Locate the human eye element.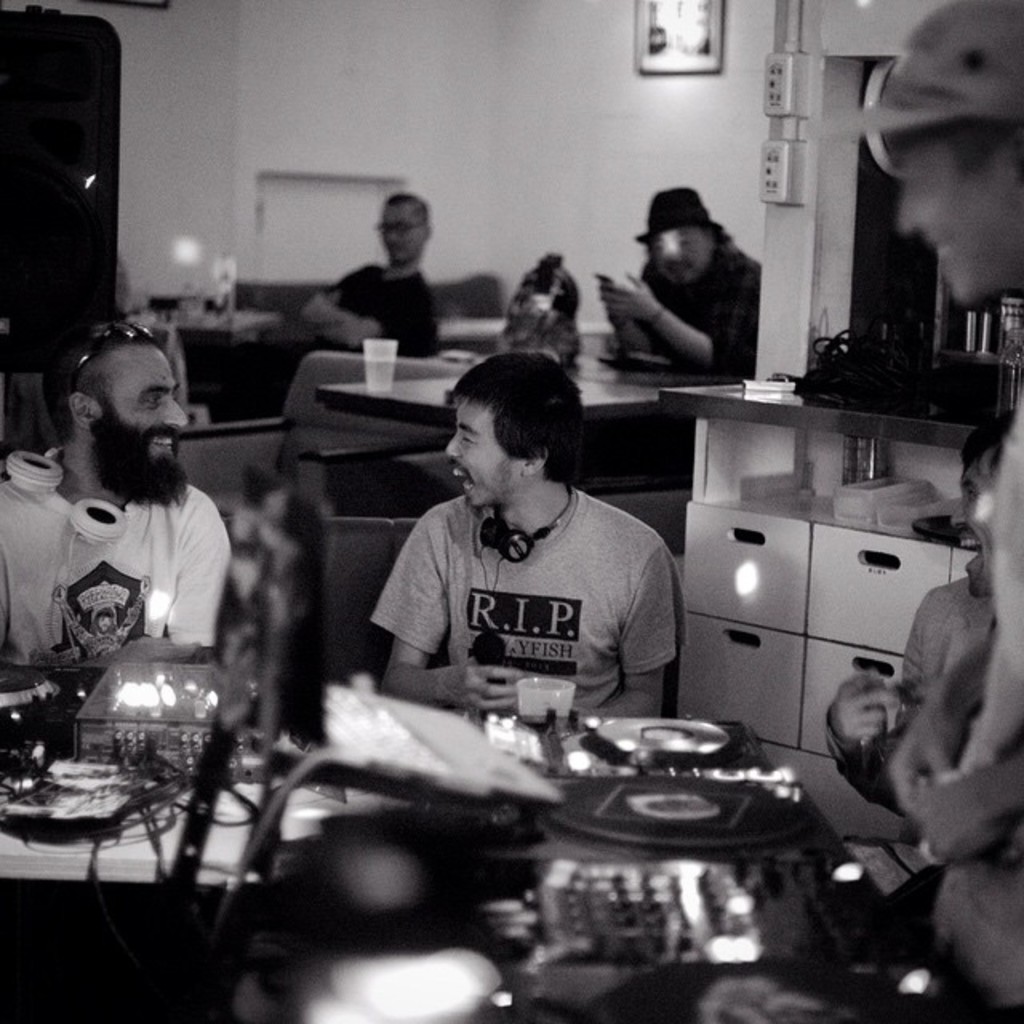
Element bbox: x1=138 y1=392 x2=163 y2=411.
